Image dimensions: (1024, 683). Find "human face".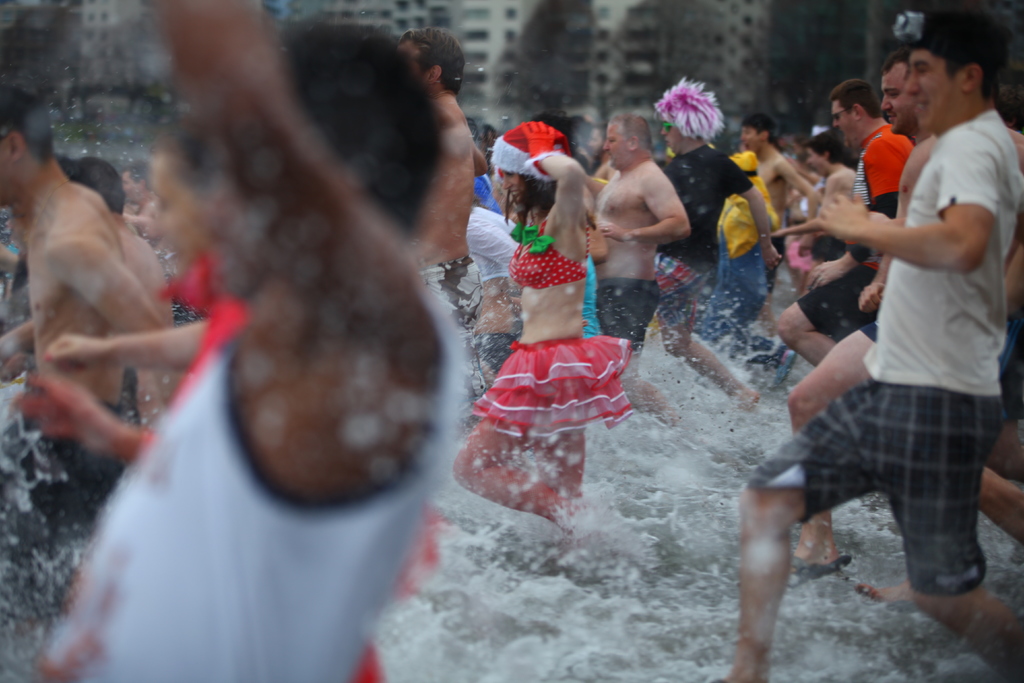
<box>902,49,967,131</box>.
